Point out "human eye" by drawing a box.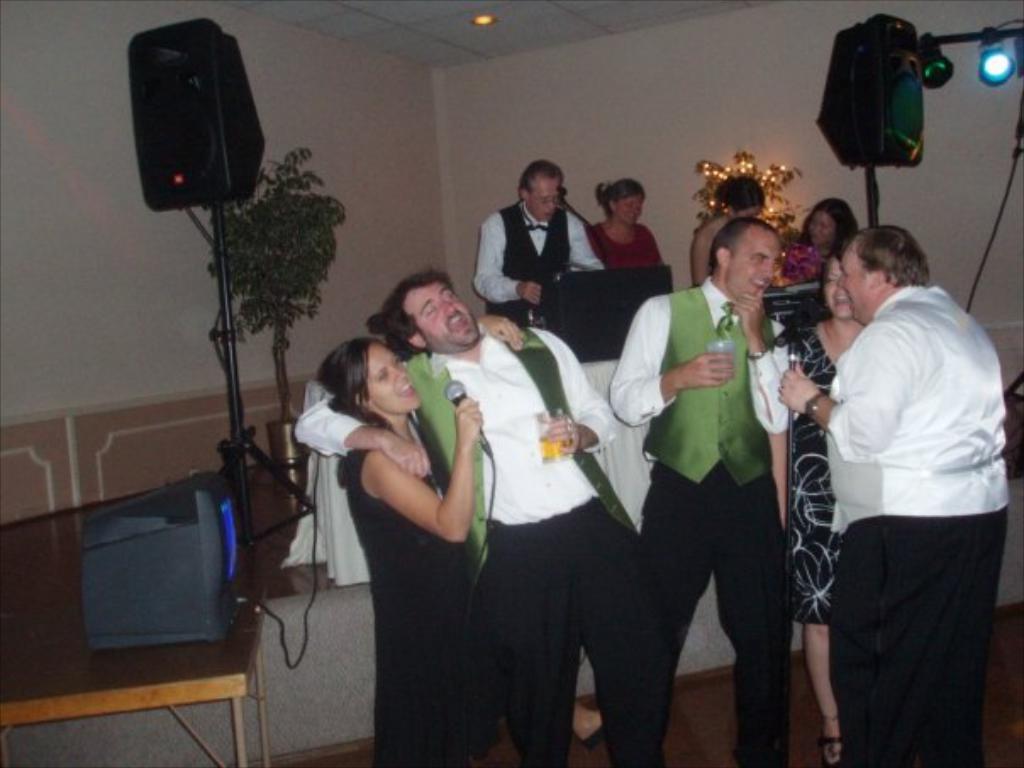
826, 271, 841, 287.
